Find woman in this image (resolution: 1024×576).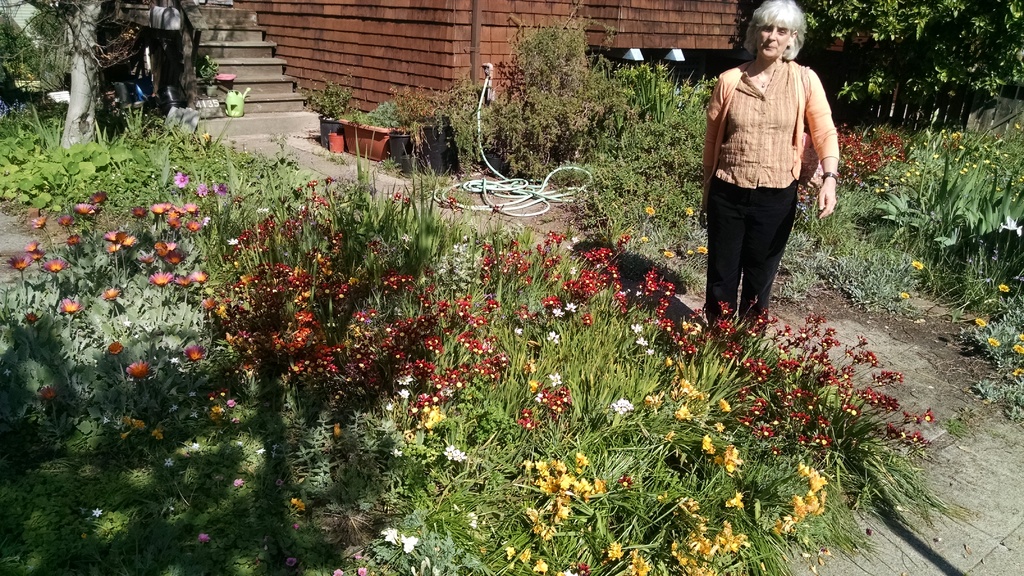
702, 7, 841, 354.
